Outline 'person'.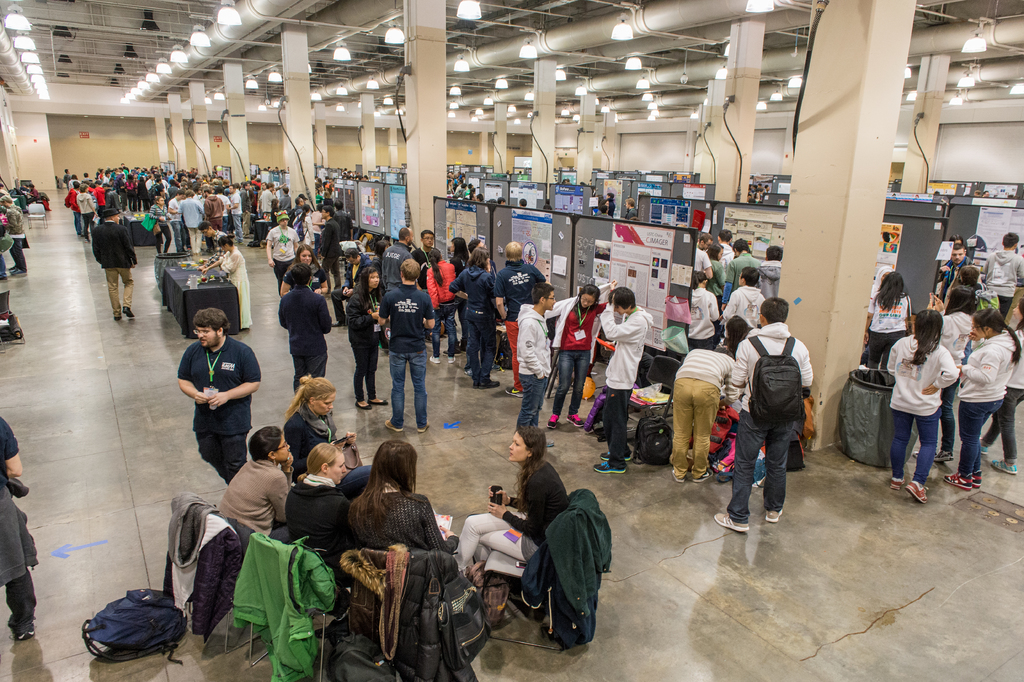
Outline: crop(466, 233, 497, 267).
